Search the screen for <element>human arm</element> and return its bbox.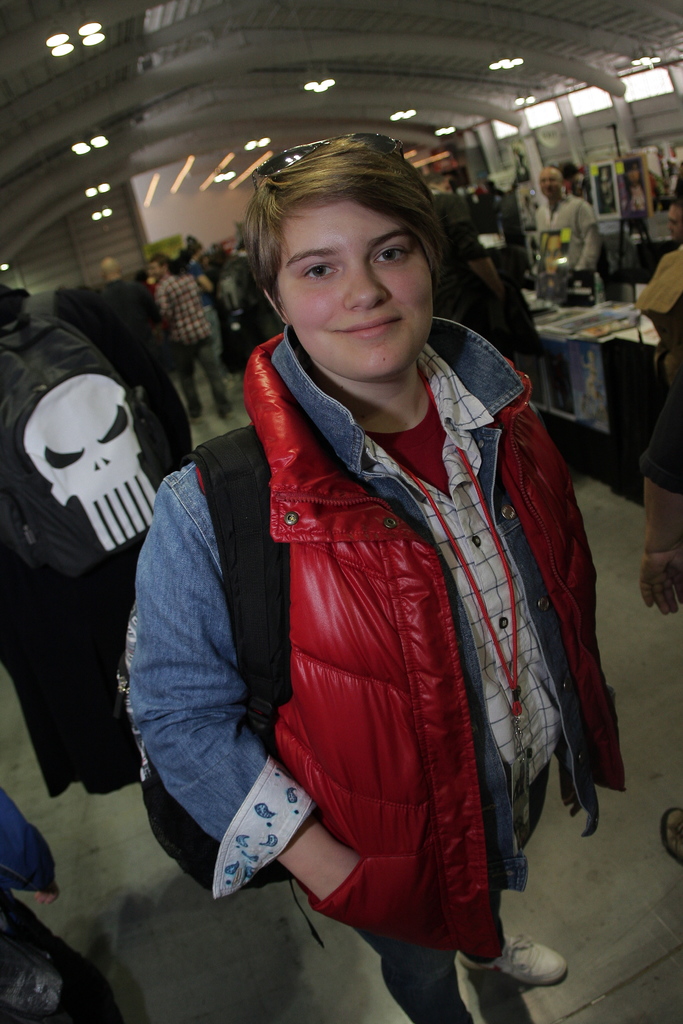
Found: x1=194, y1=267, x2=215, y2=299.
